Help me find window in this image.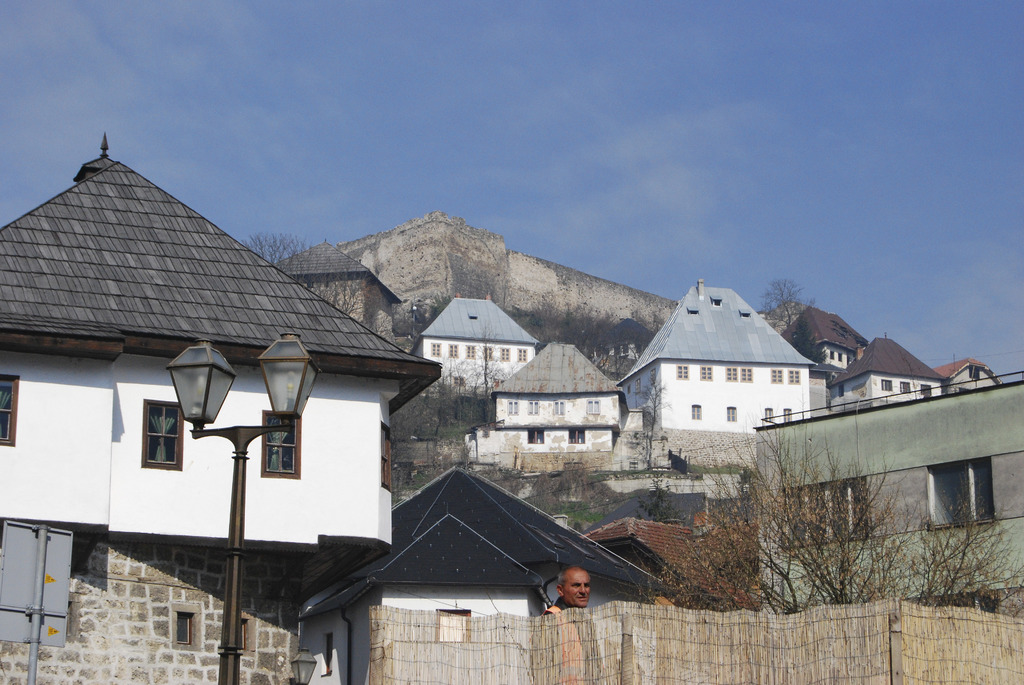
Found it: (x1=676, y1=365, x2=683, y2=378).
